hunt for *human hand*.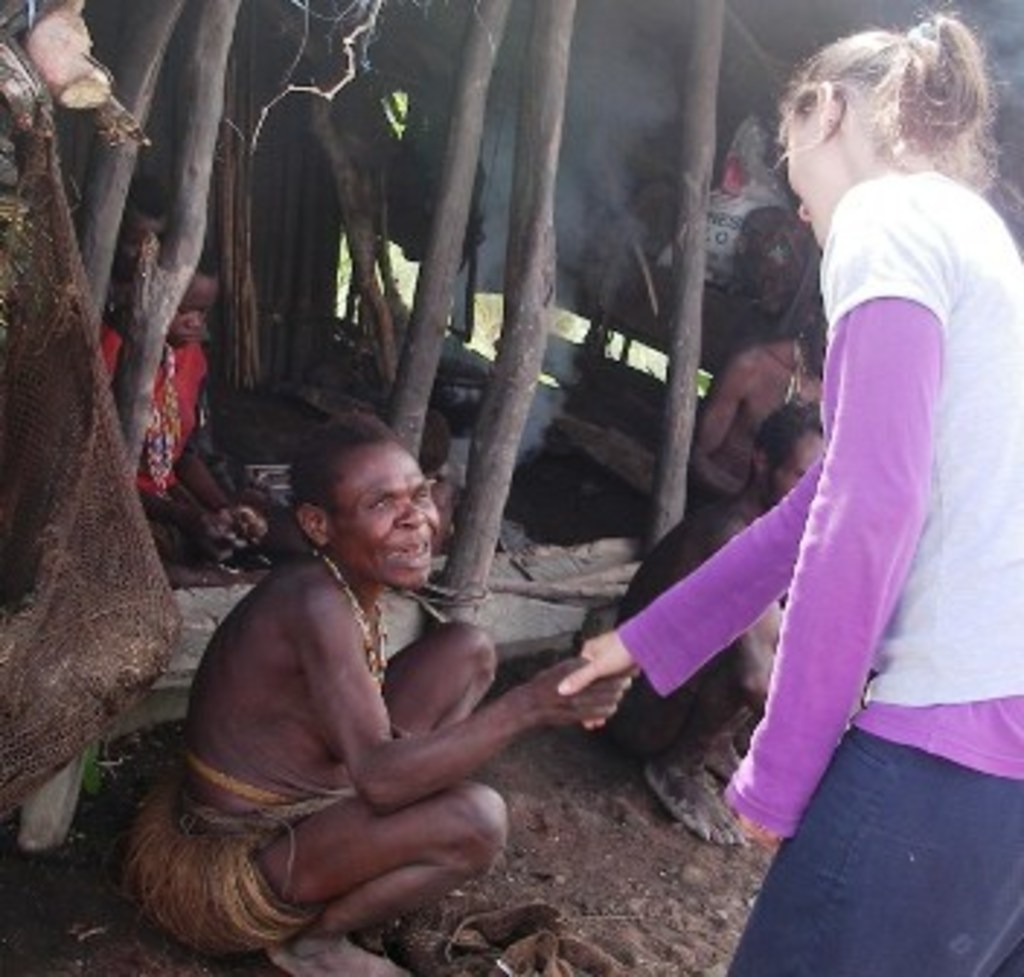
Hunted down at x1=189, y1=509, x2=239, y2=564.
